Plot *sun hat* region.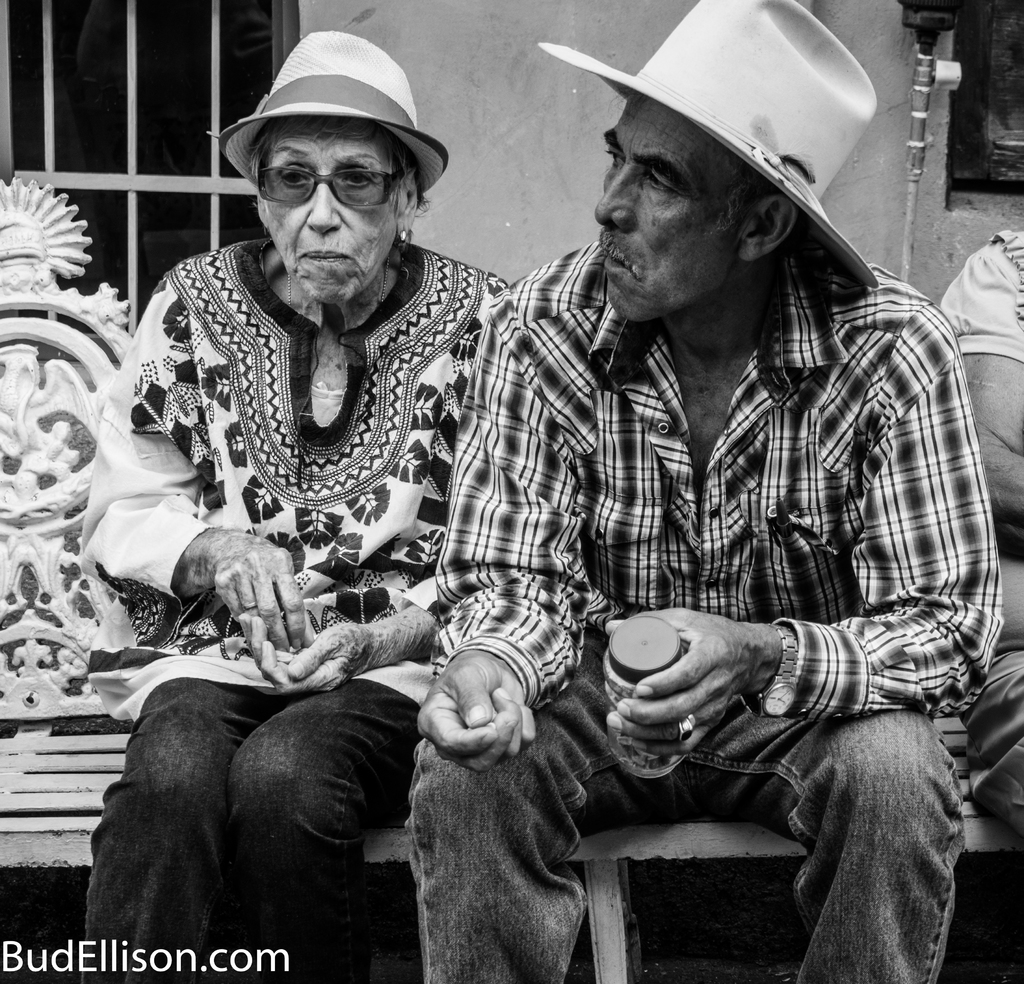
Plotted at box(215, 26, 449, 199).
